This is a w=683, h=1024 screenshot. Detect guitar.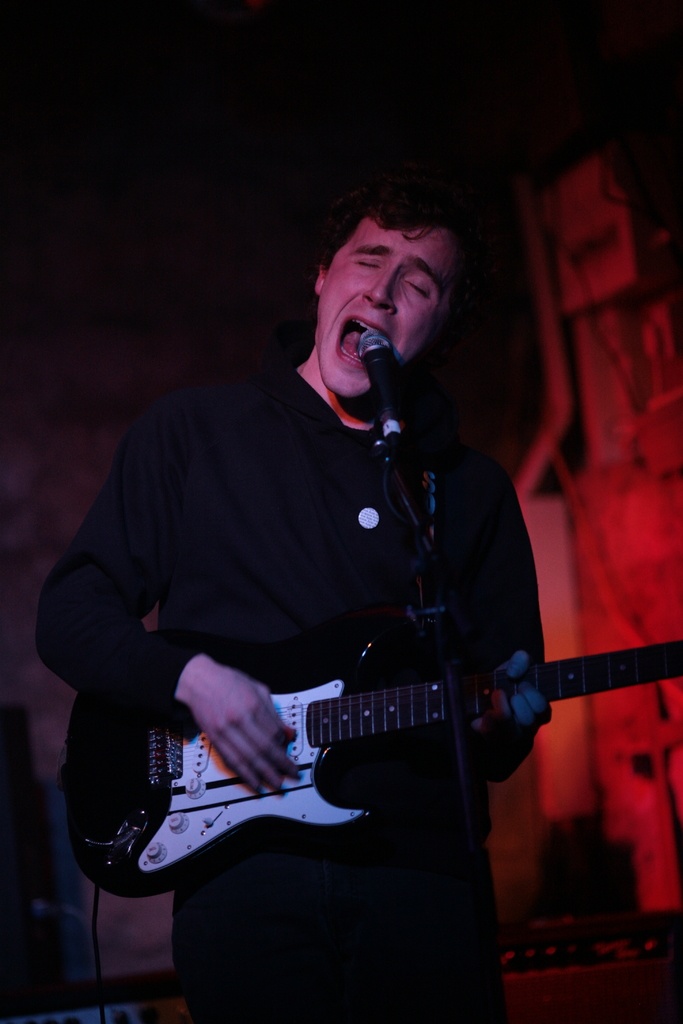
box(78, 595, 636, 894).
